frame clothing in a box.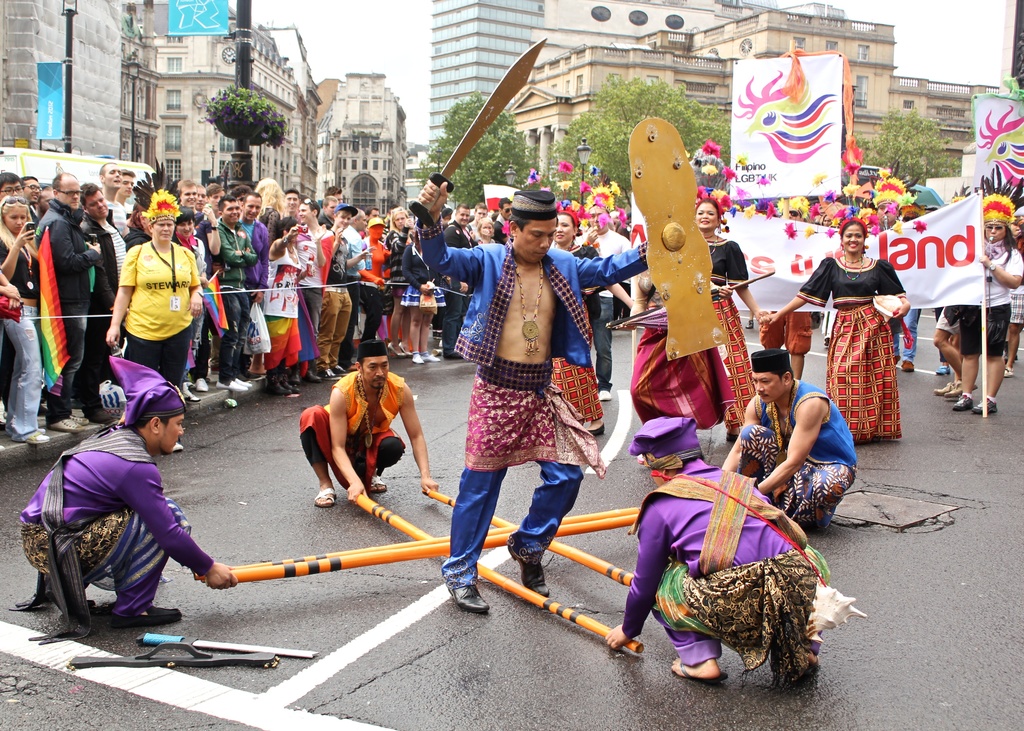
region(40, 191, 98, 444).
